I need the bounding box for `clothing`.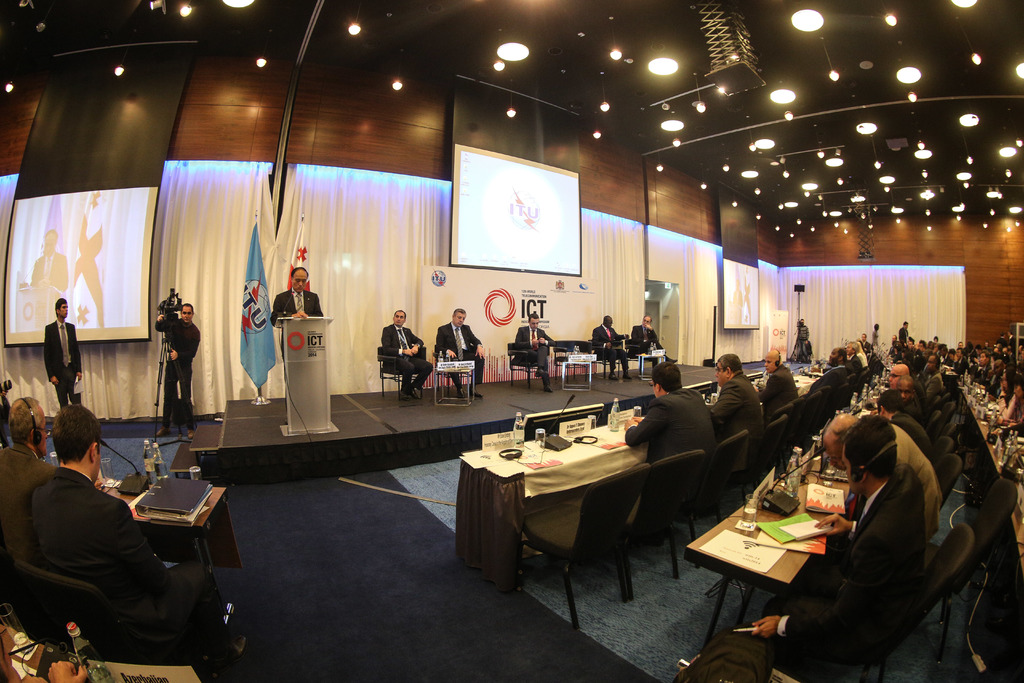
Here it is: 882 418 941 557.
